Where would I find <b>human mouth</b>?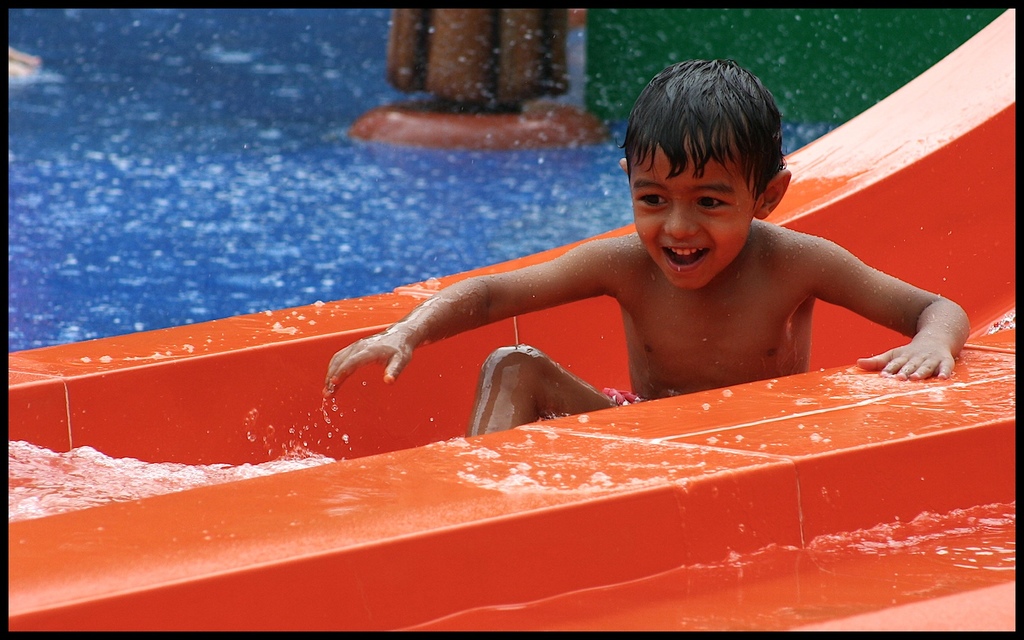
At 663/247/706/268.
